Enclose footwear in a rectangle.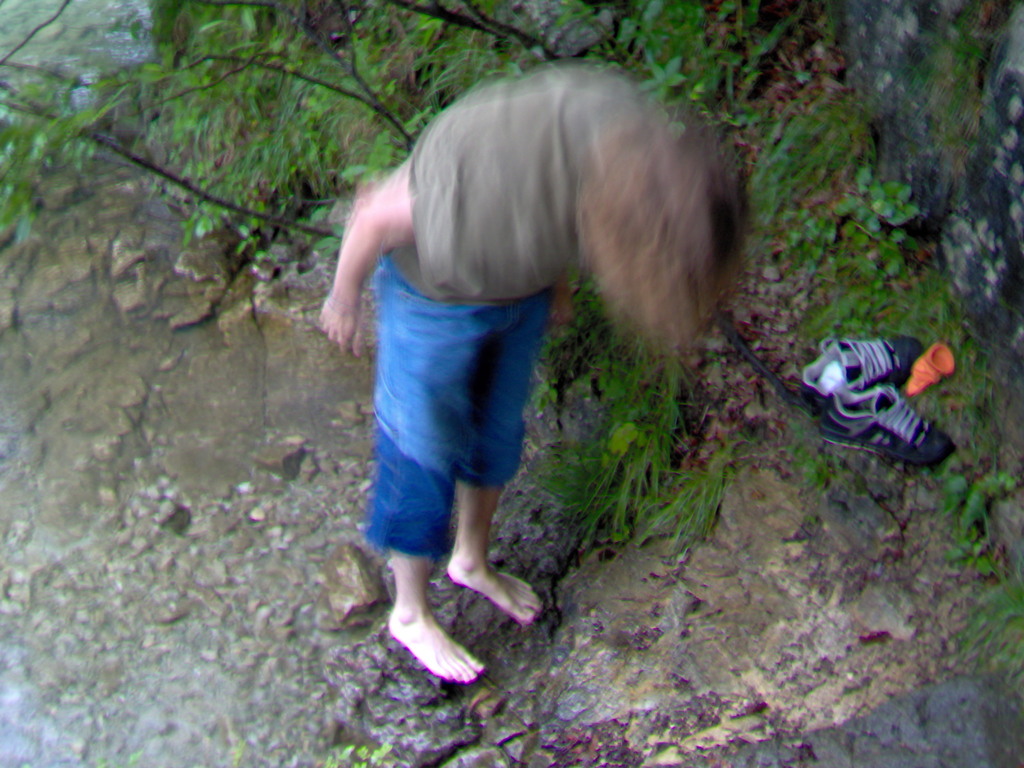
[816,382,959,467].
